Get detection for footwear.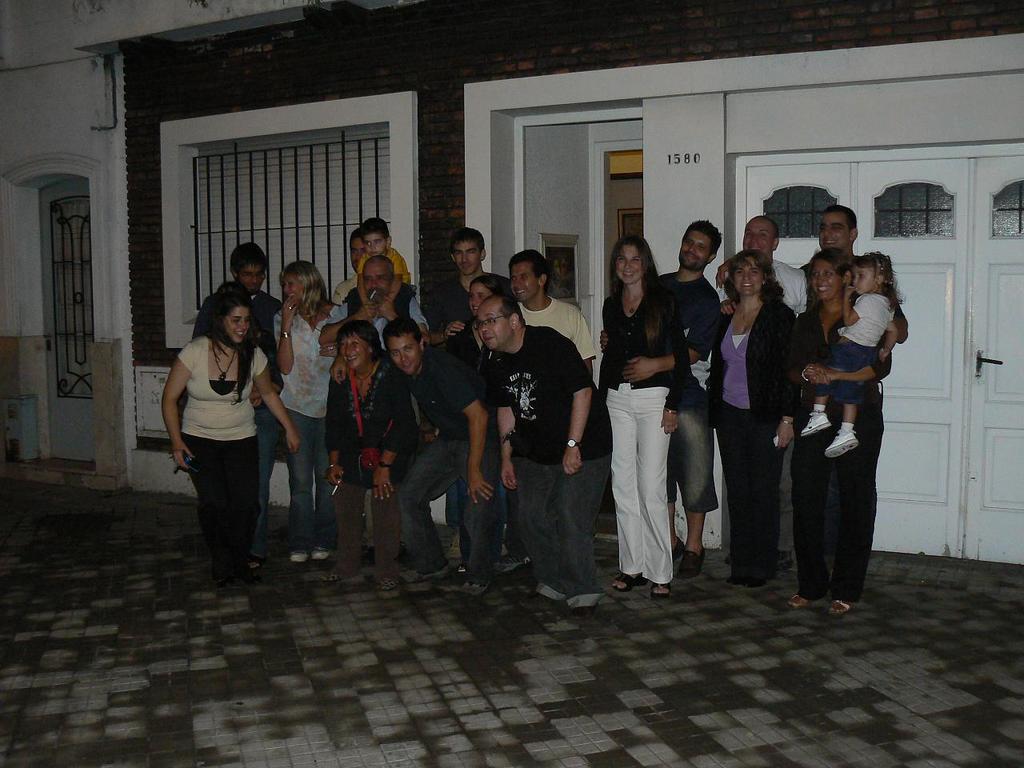
Detection: 398:566:434:584.
